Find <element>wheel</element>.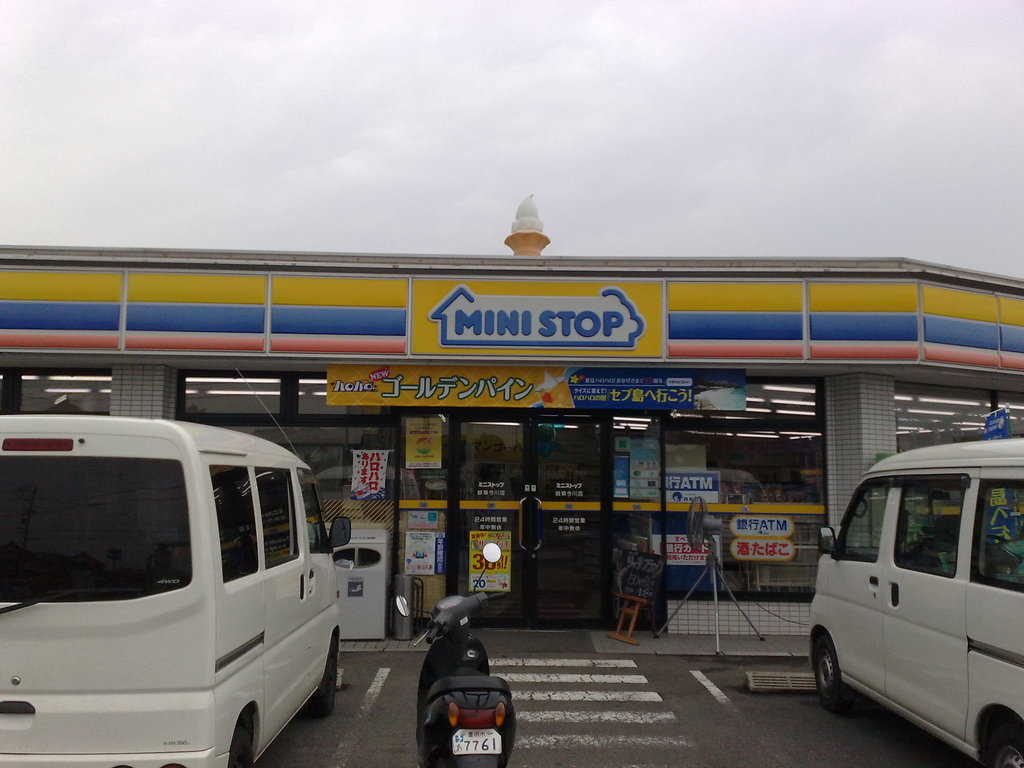
rect(811, 636, 839, 709).
